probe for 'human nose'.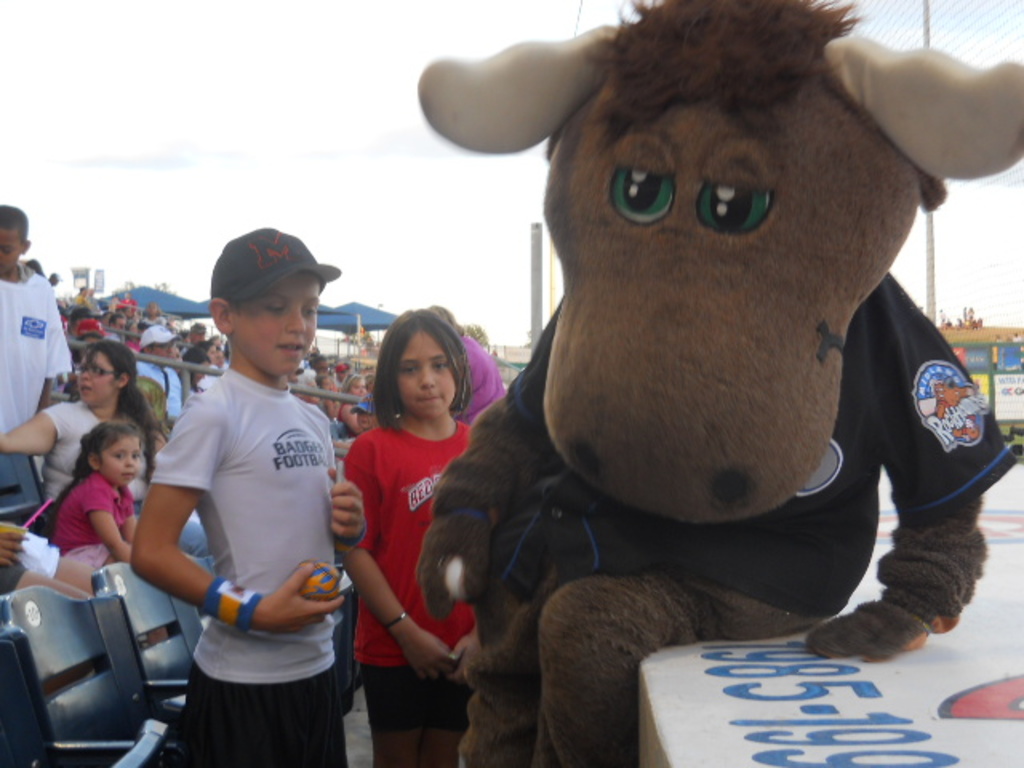
Probe result: 418:363:435:389.
